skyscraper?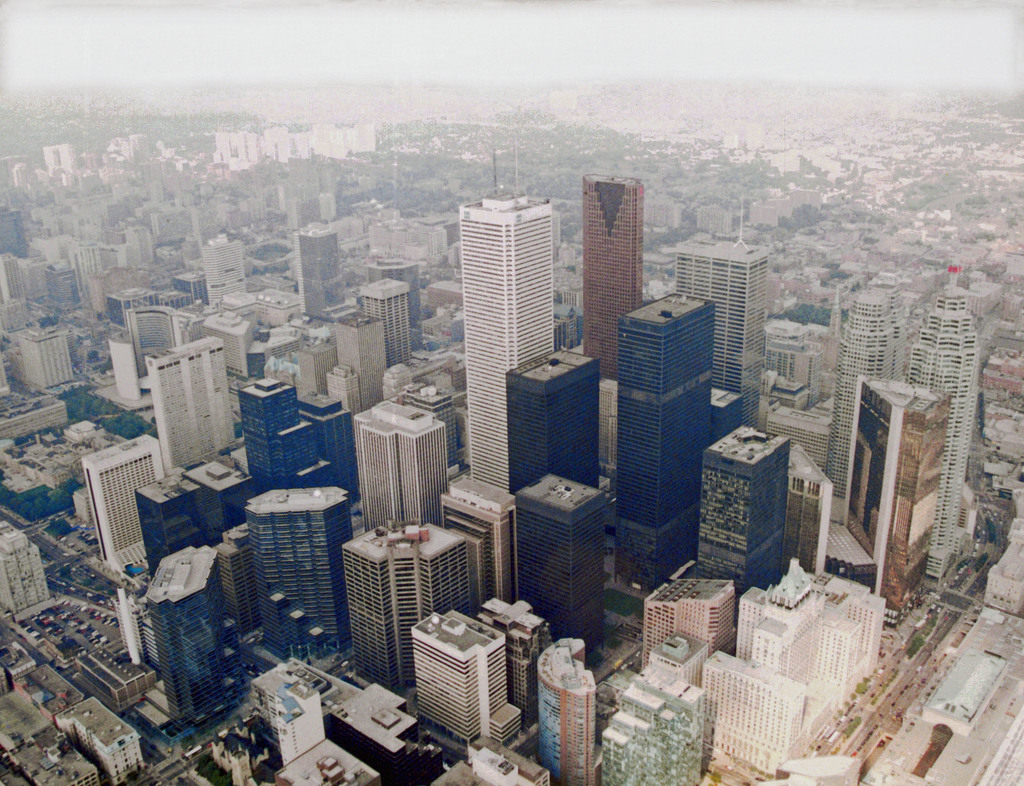
x1=293, y1=219, x2=340, y2=315
